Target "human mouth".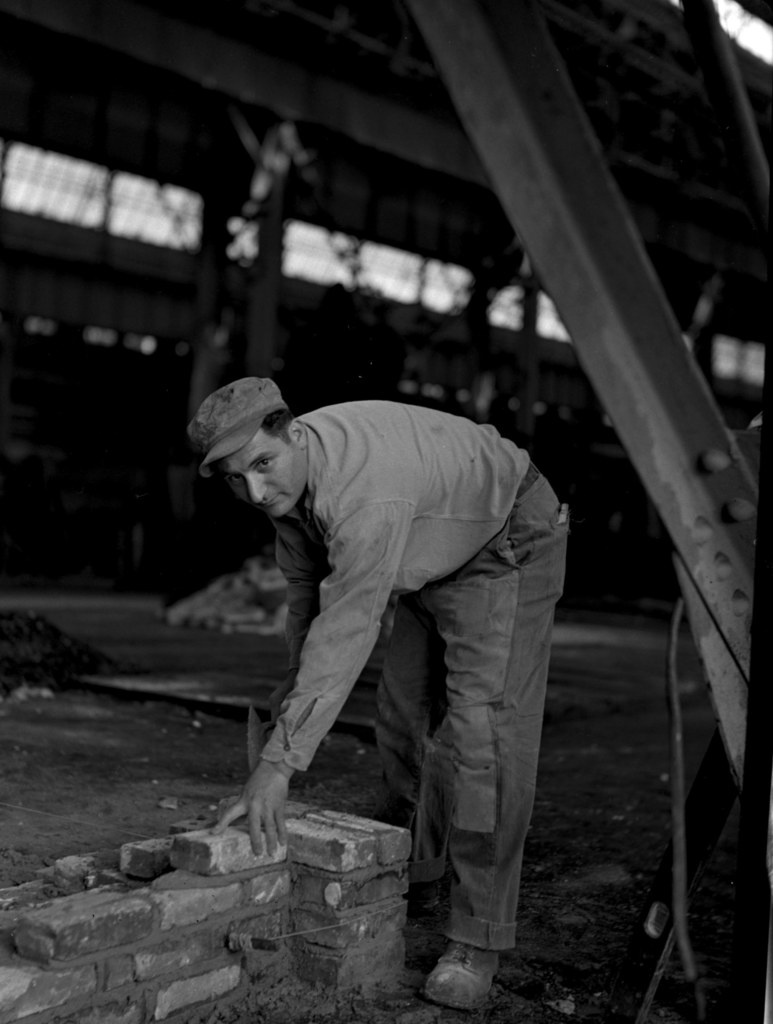
Target region: (x1=264, y1=496, x2=283, y2=514).
